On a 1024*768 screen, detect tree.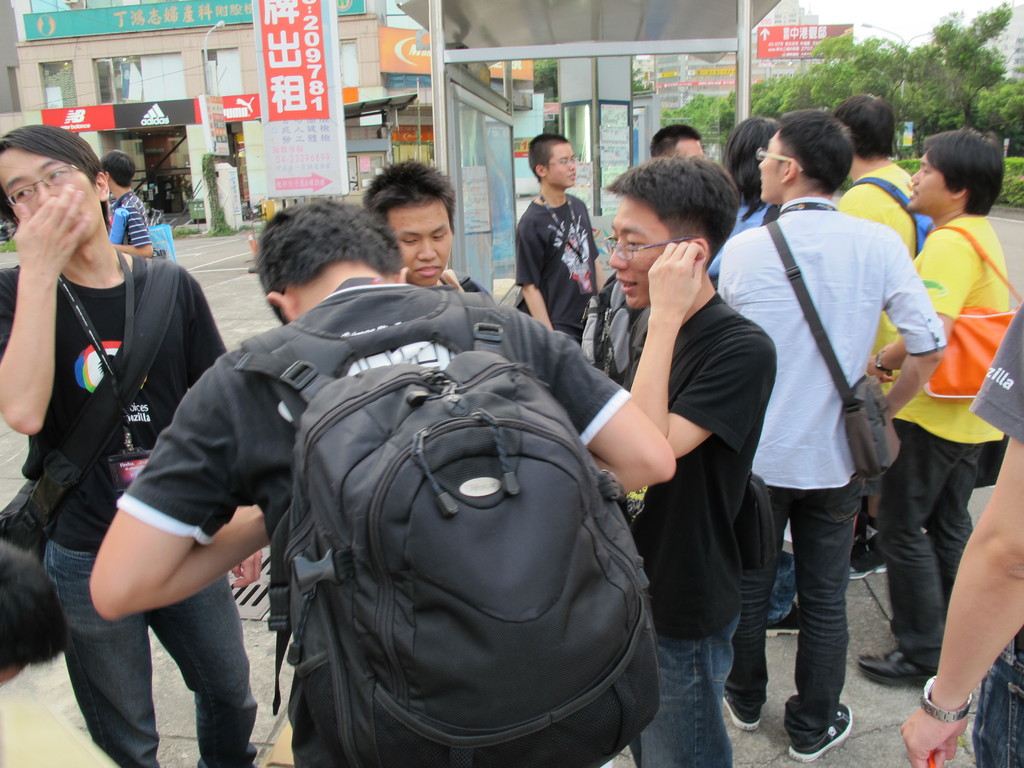
{"x1": 529, "y1": 58, "x2": 556, "y2": 99}.
